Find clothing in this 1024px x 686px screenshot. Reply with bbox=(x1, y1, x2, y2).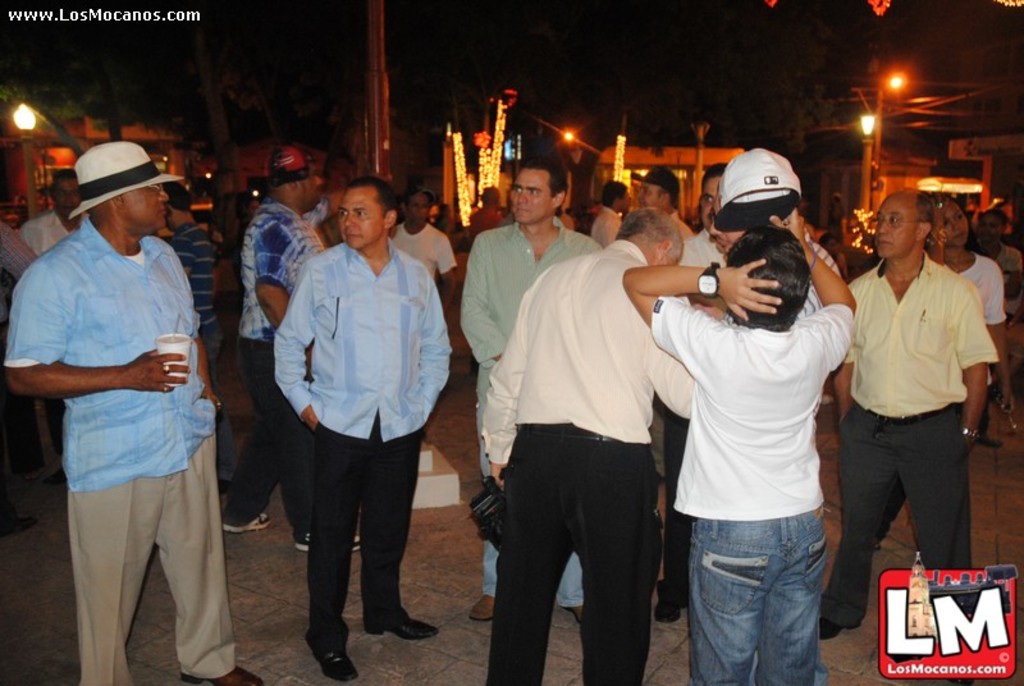
bbox=(174, 221, 215, 393).
